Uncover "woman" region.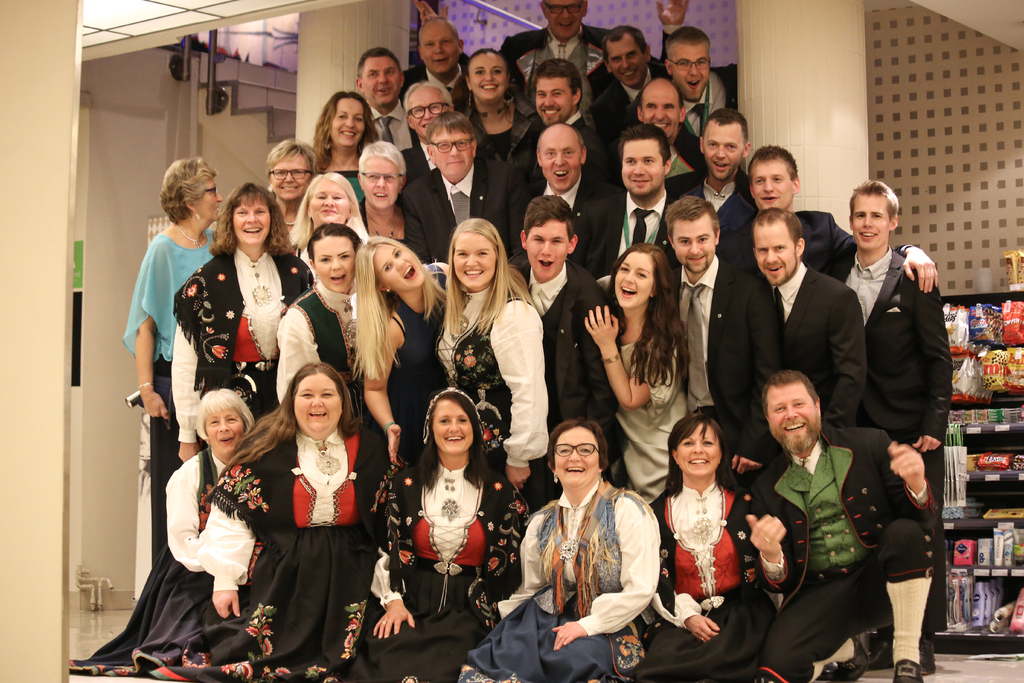
Uncovered: [left=356, top=386, right=548, bottom=663].
